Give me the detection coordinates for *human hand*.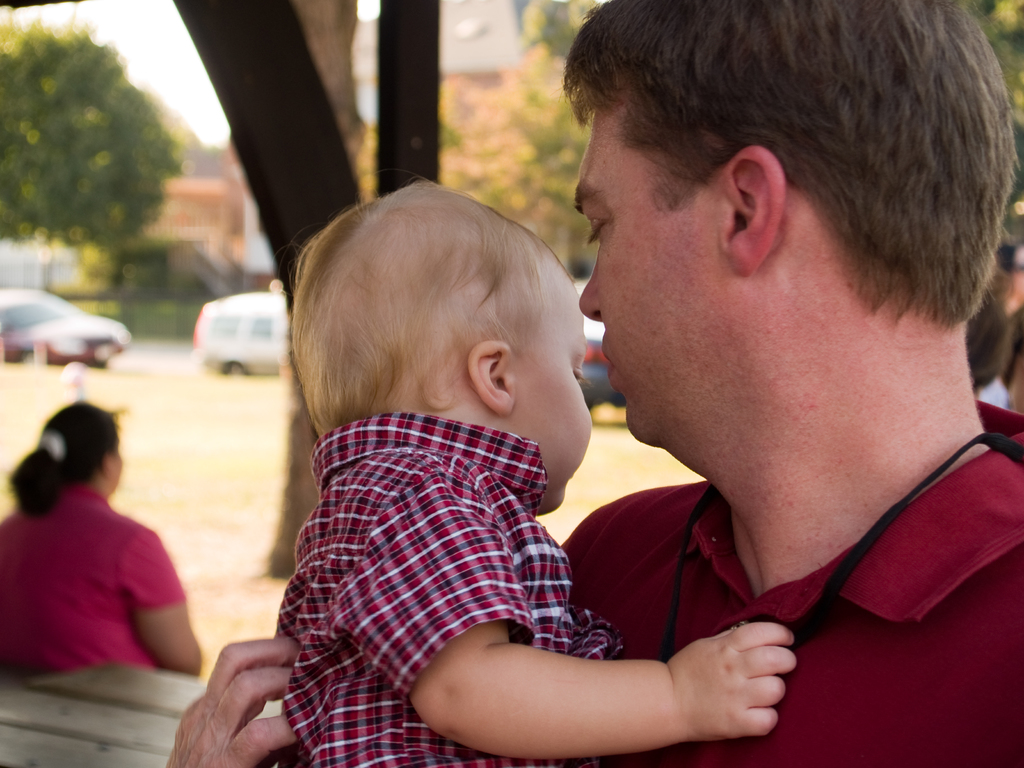
(163,631,301,767).
